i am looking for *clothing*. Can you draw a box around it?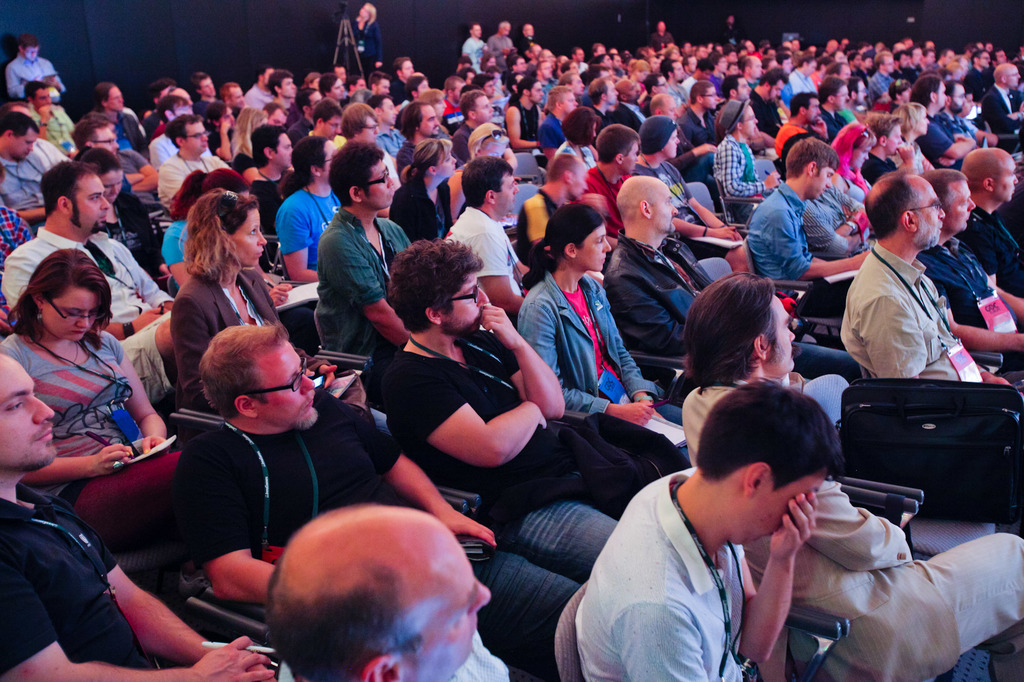
Sure, the bounding box is Rect(97, 150, 145, 232).
